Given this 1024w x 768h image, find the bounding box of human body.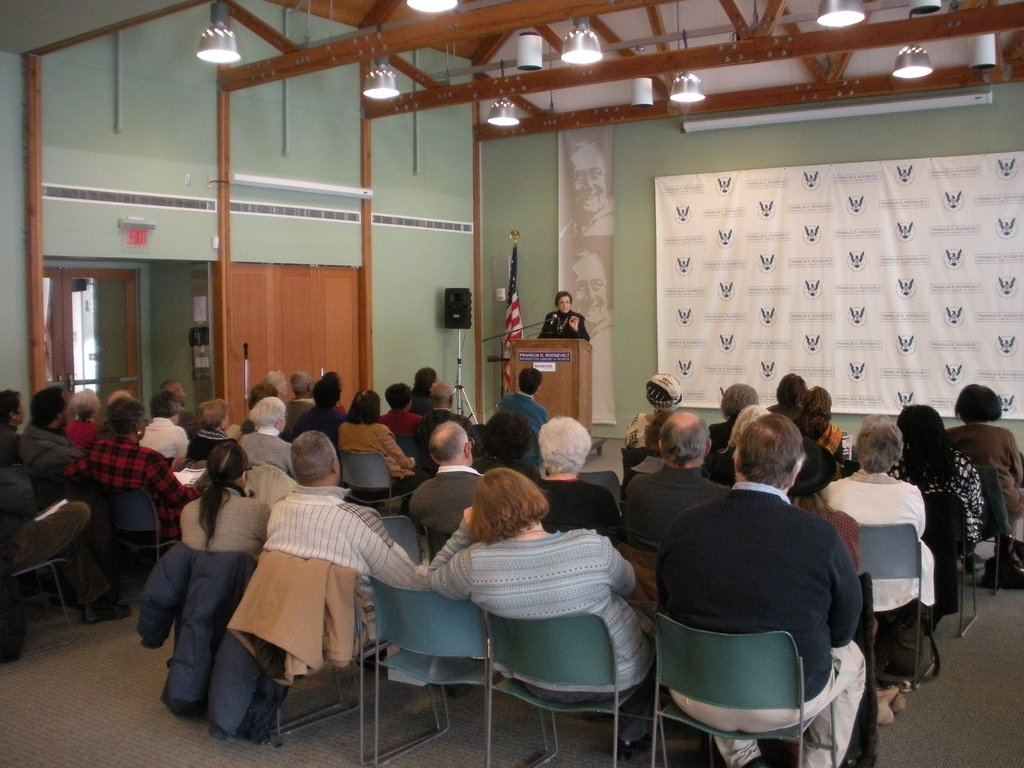
box(187, 428, 232, 468).
